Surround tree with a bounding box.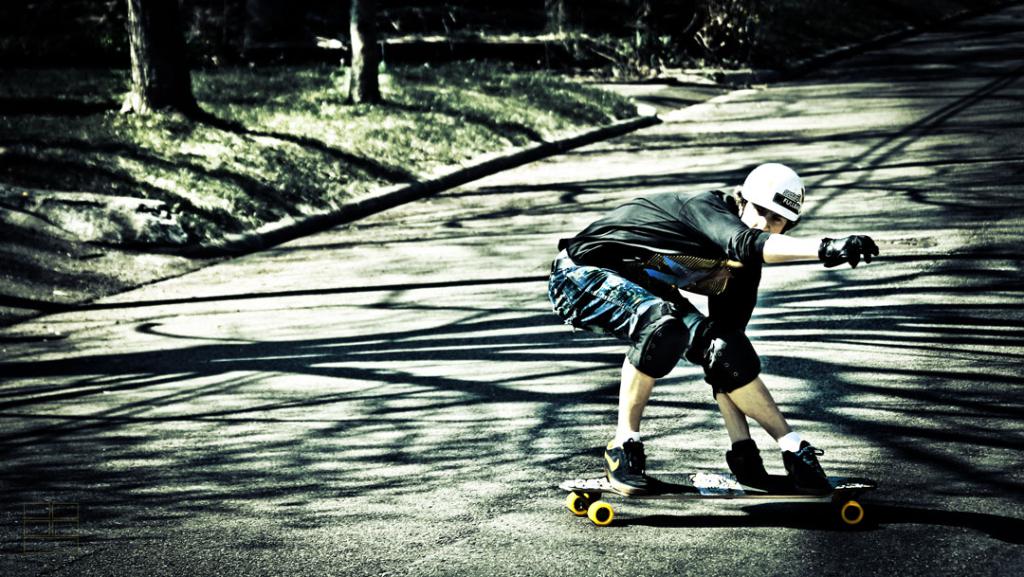
bbox=[118, 0, 245, 125].
